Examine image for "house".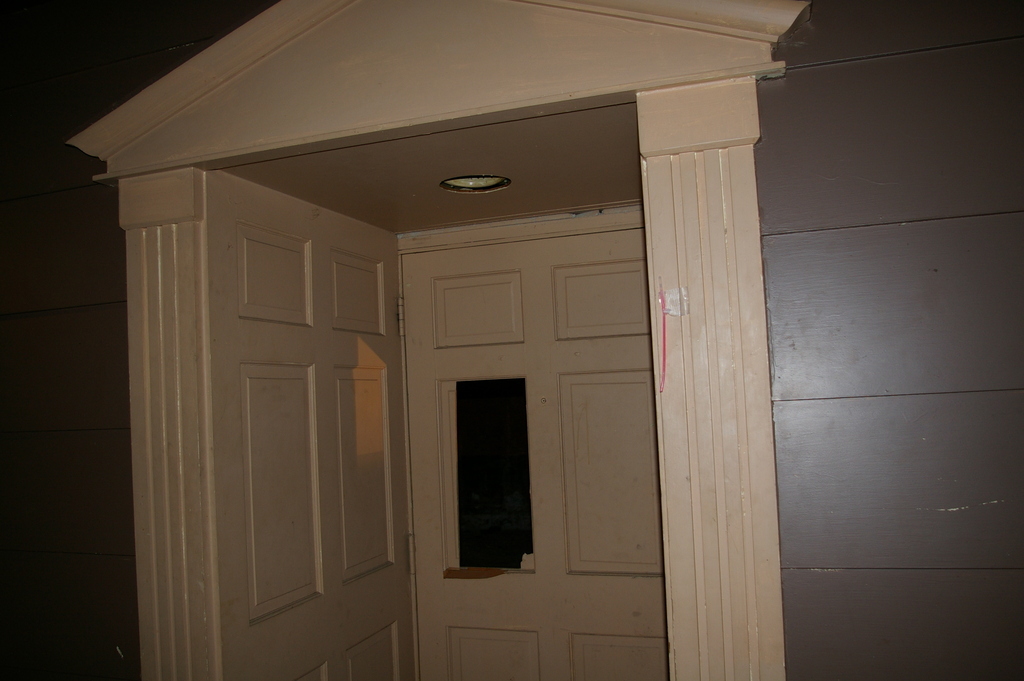
Examination result: pyautogui.locateOnScreen(0, 0, 1023, 680).
